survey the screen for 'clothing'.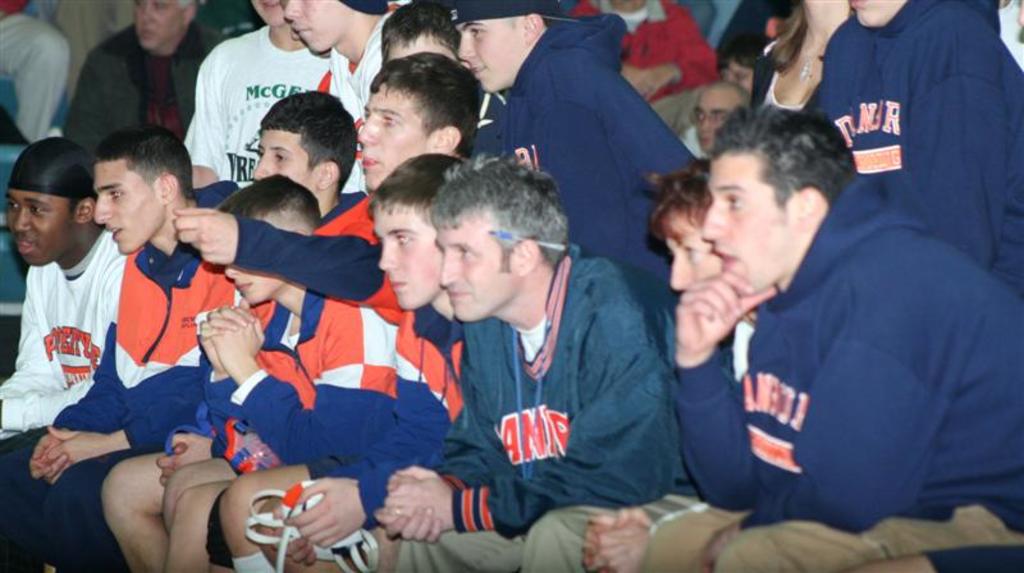
Survey found: (left=506, top=471, right=750, bottom=572).
